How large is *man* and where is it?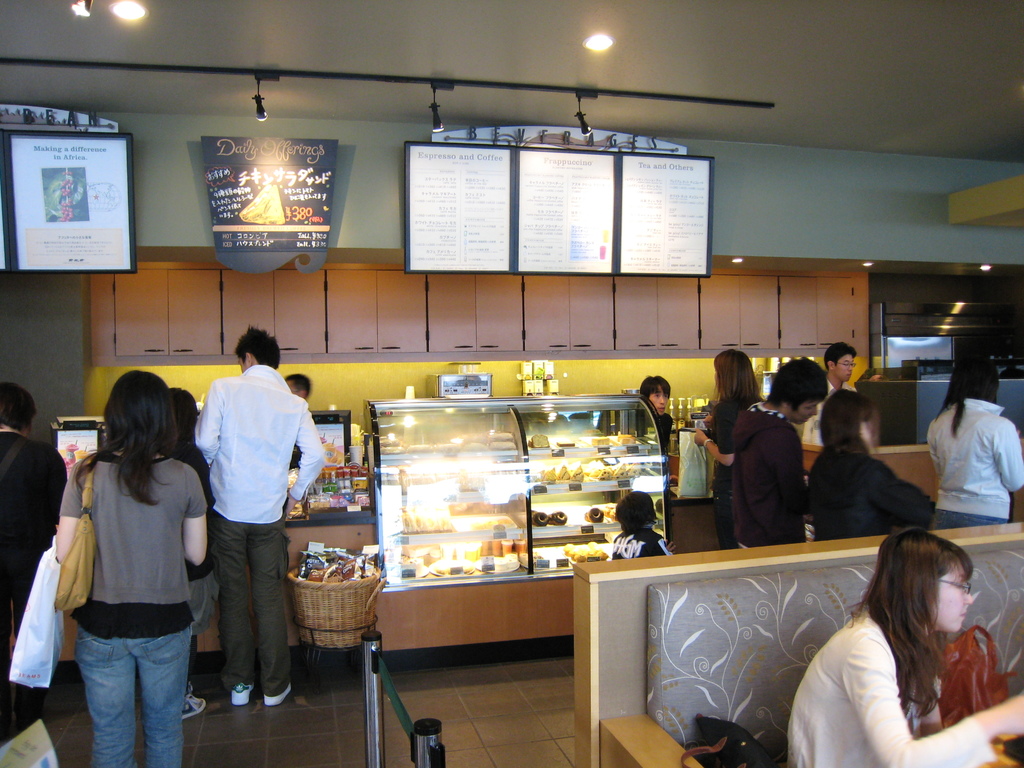
Bounding box: bbox(640, 373, 674, 474).
